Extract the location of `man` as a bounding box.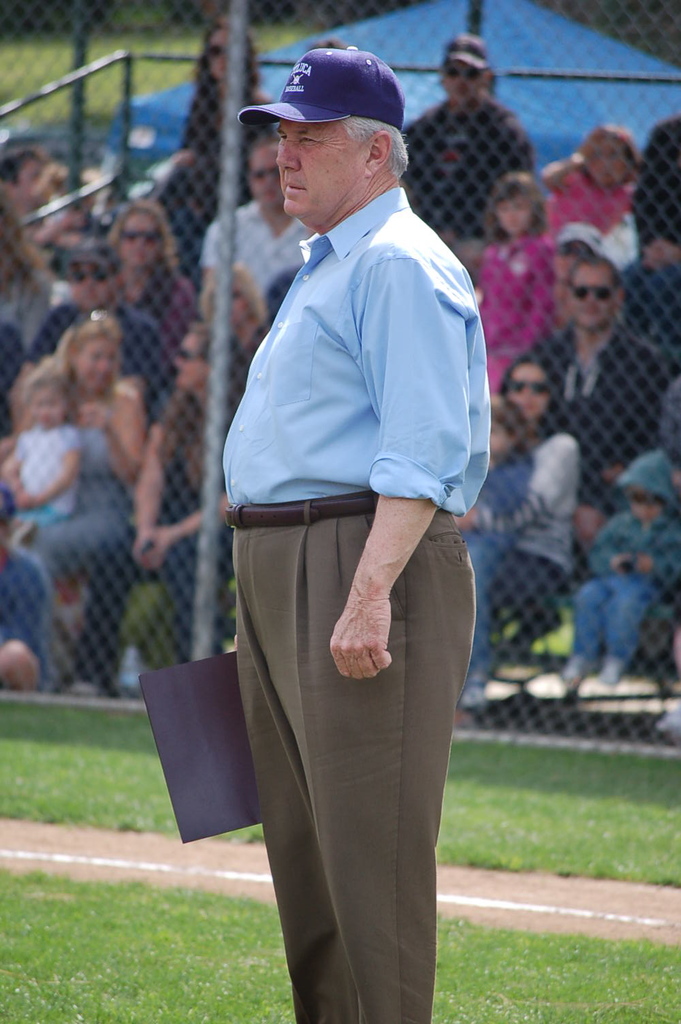
bbox=(172, 44, 513, 1011).
